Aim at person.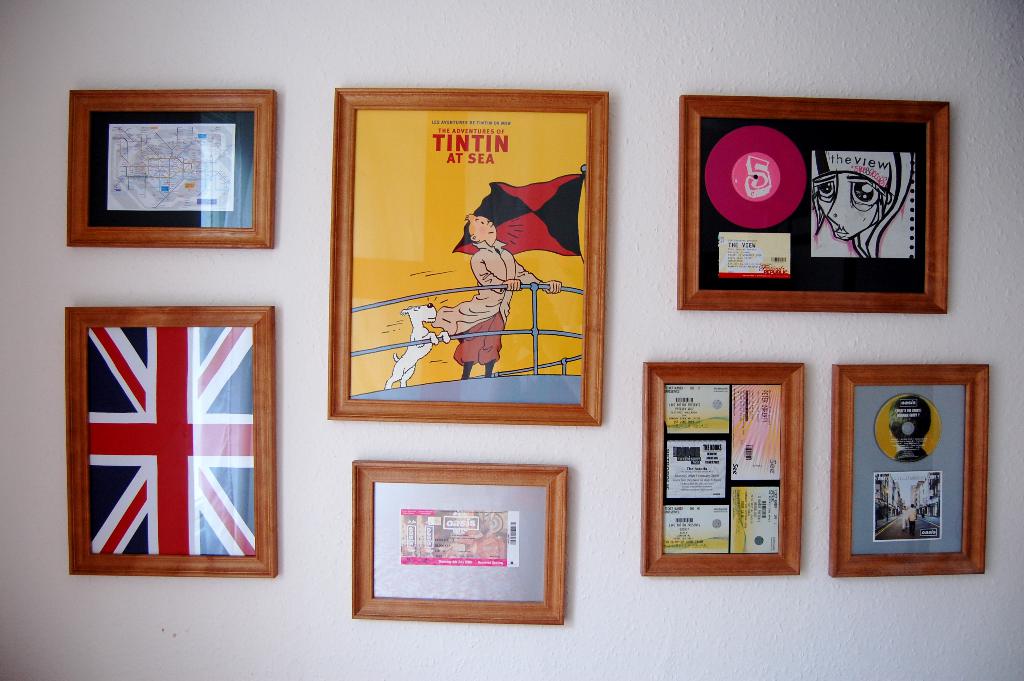
Aimed at BBox(429, 213, 560, 378).
